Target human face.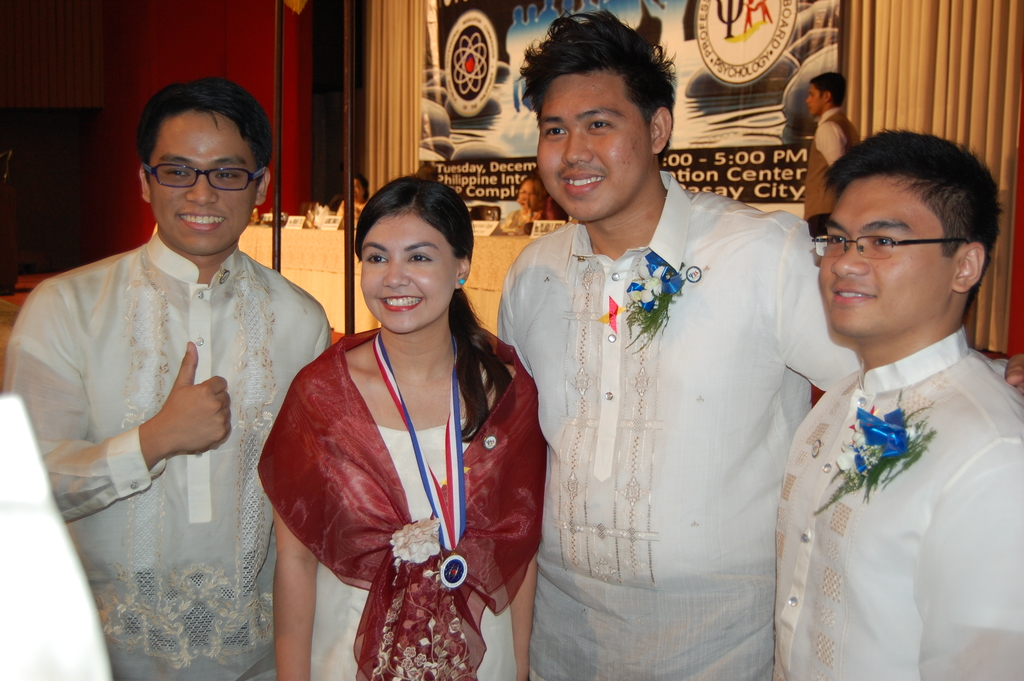
Target region: (left=145, top=108, right=261, bottom=264).
